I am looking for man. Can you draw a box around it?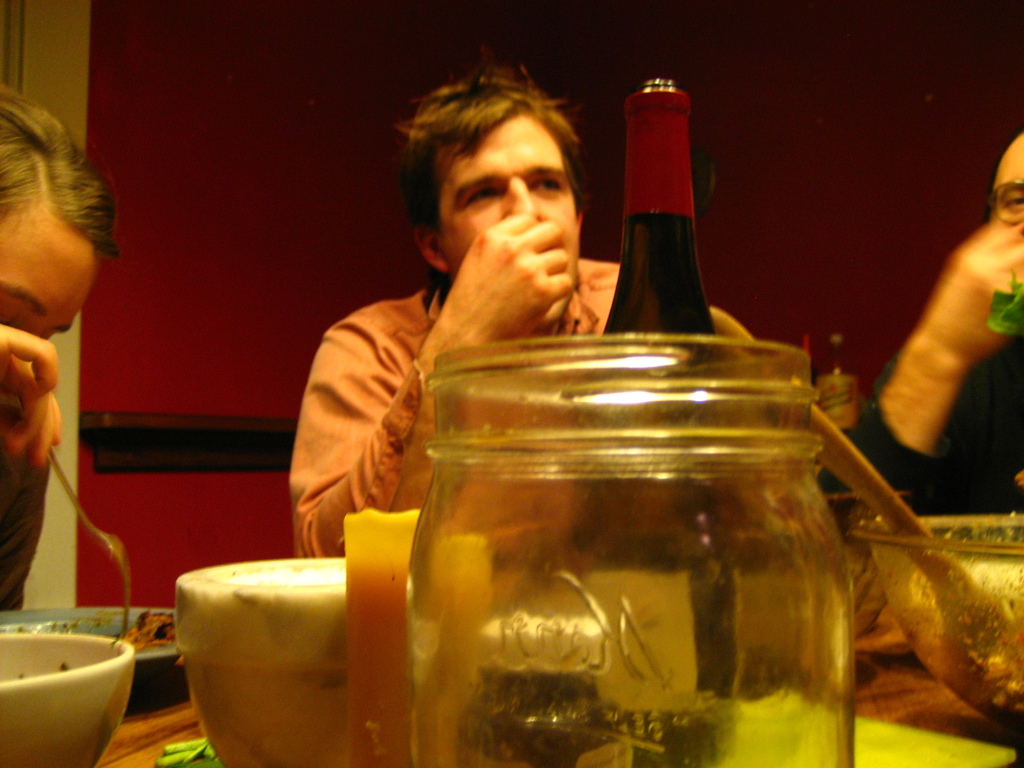
Sure, the bounding box is region(813, 124, 1023, 524).
